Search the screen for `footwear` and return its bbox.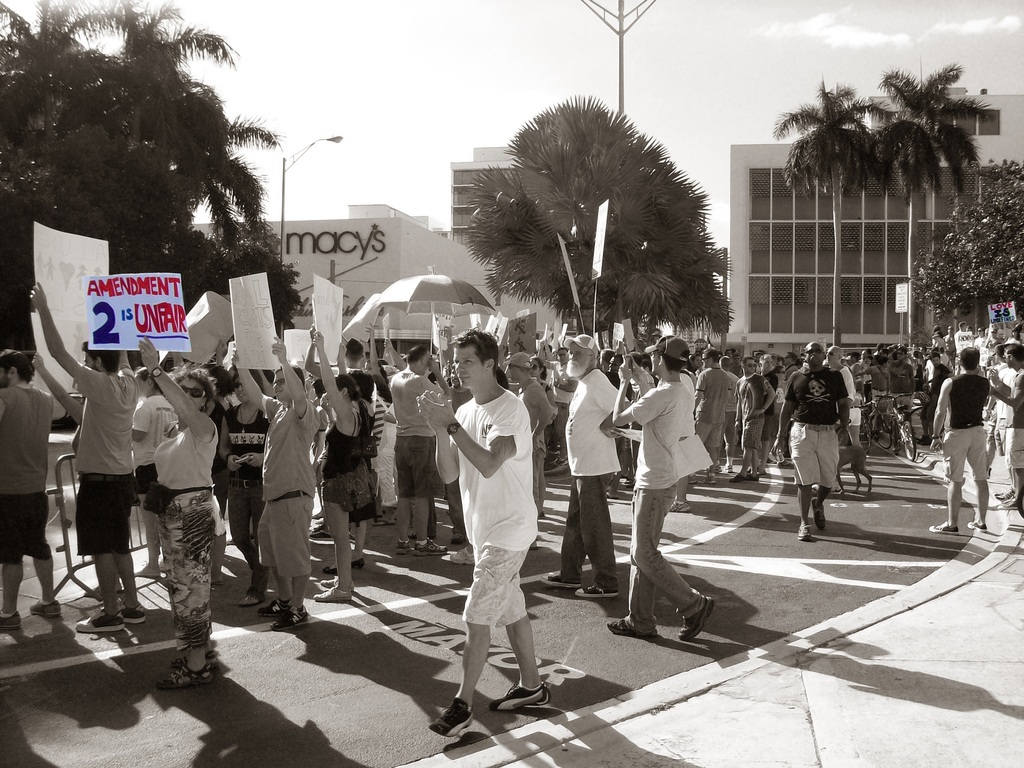
Found: x1=319, y1=577, x2=355, y2=589.
